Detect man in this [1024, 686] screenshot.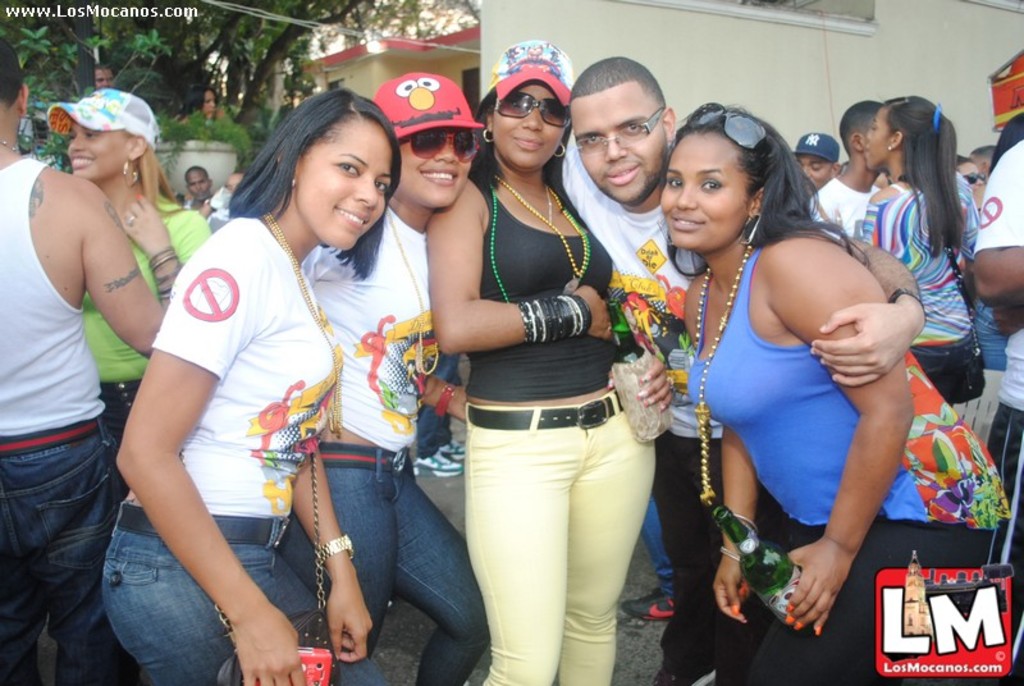
Detection: detection(91, 59, 113, 86).
